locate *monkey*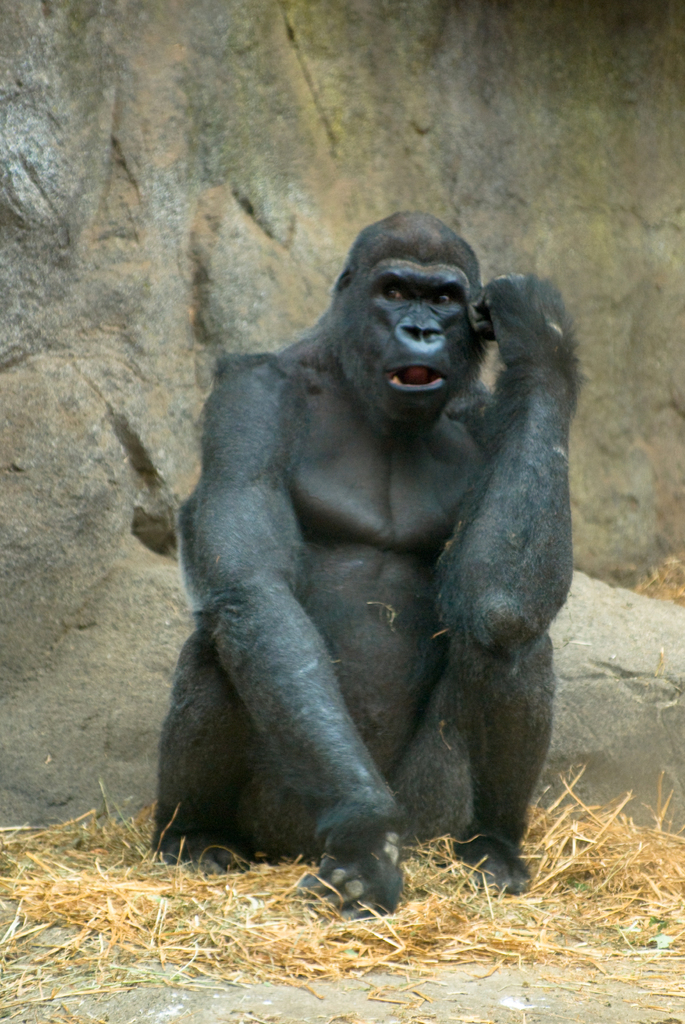
bbox=(152, 209, 585, 918)
